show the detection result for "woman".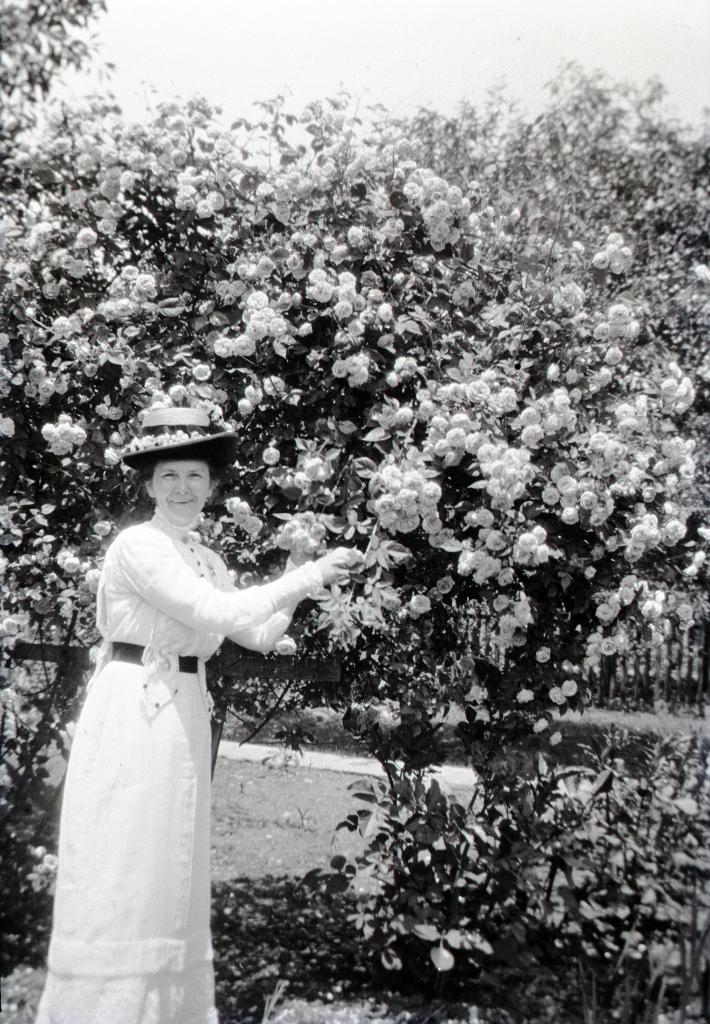
box(36, 406, 351, 1023).
